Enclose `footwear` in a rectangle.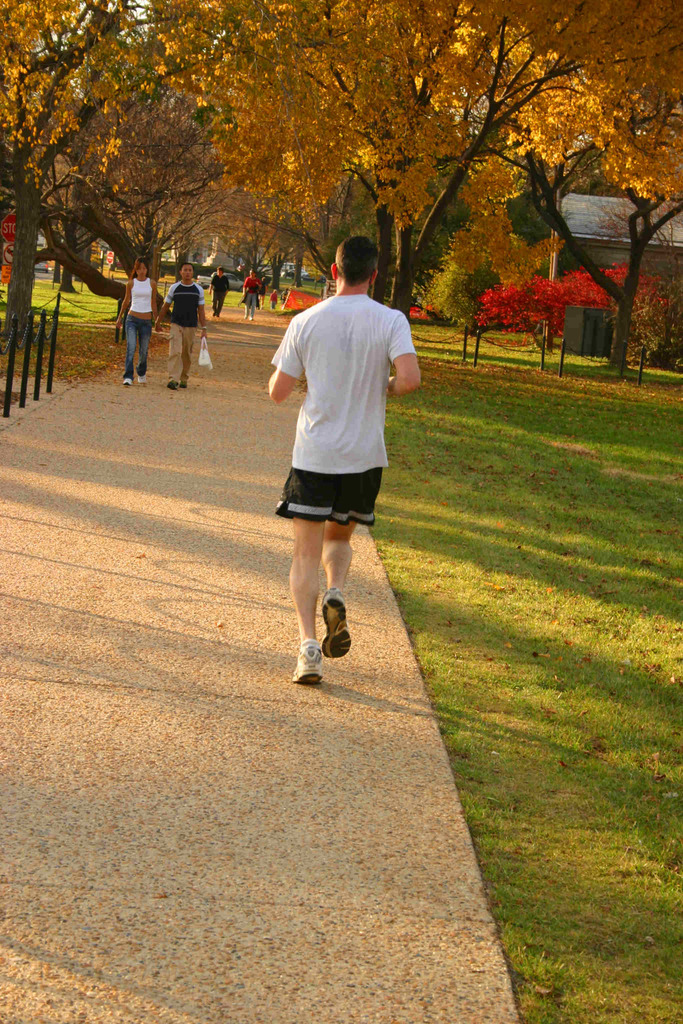
box(183, 376, 195, 386).
